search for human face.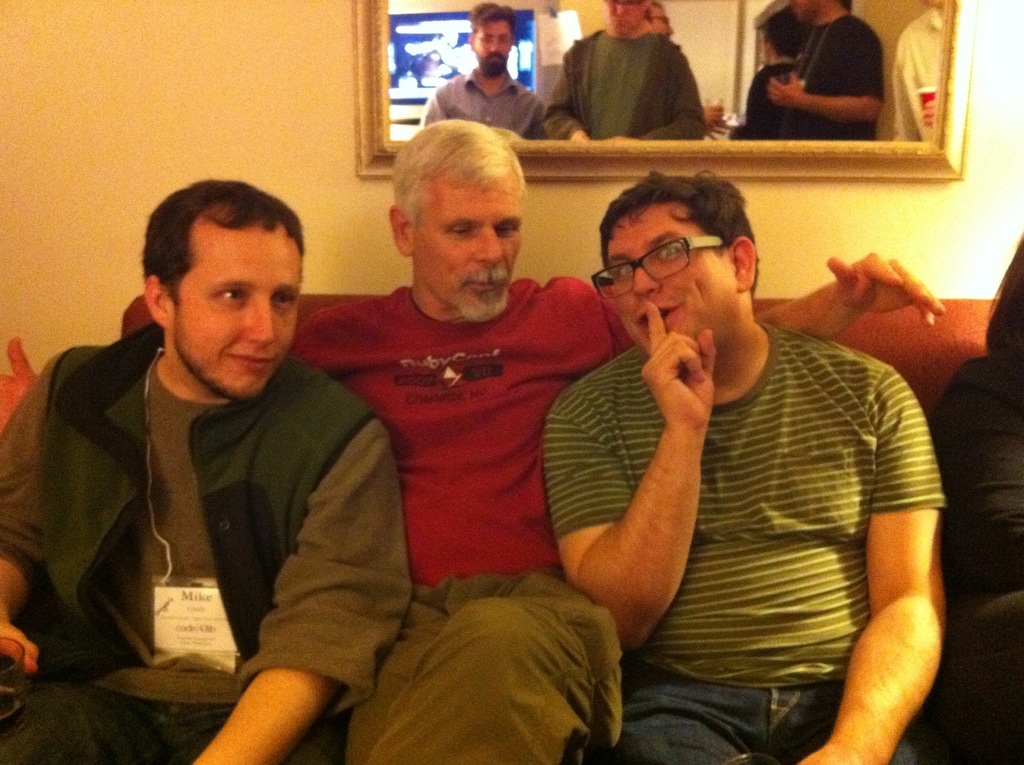
Found at l=645, t=1, r=675, b=44.
